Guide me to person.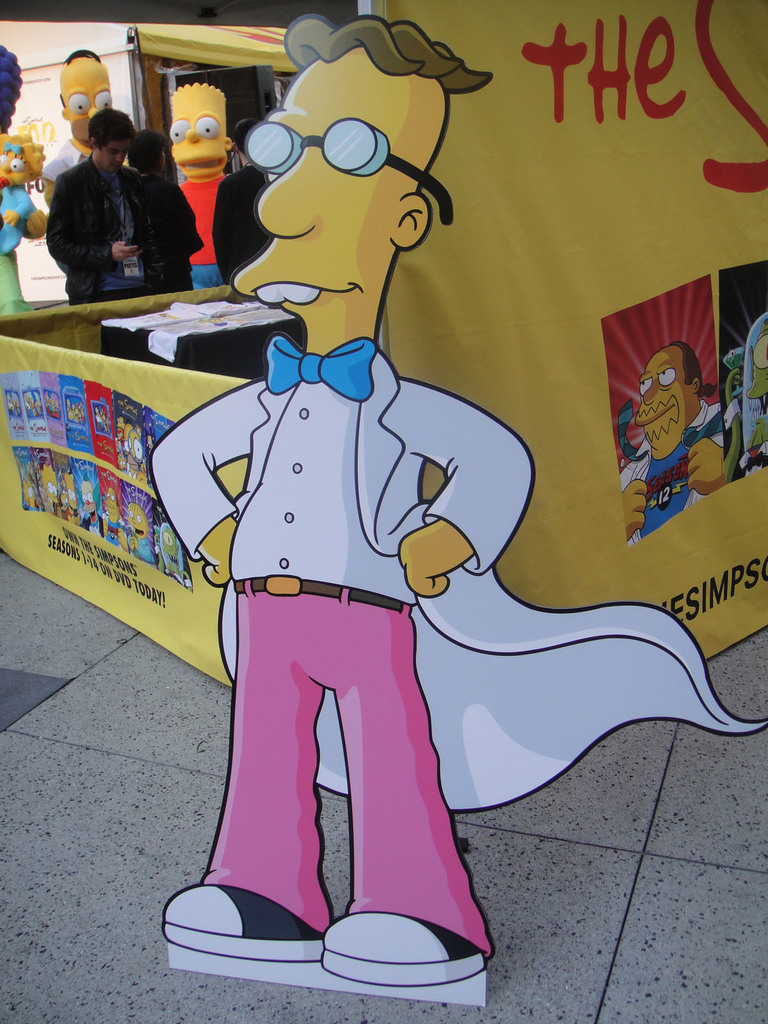
Guidance: rect(161, 78, 262, 284).
